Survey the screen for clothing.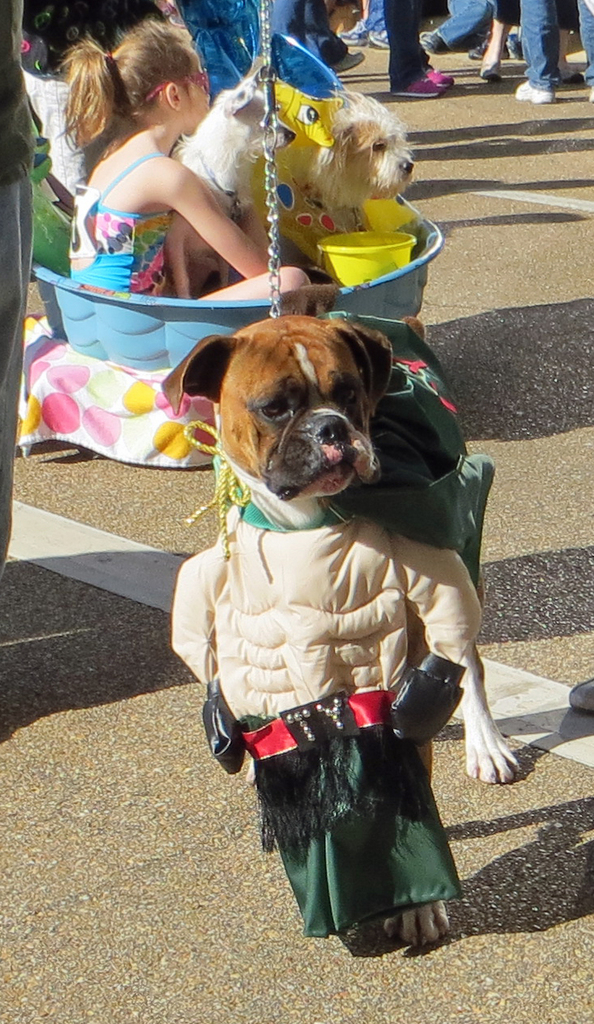
Survey found: (left=388, top=0, right=430, bottom=91).
